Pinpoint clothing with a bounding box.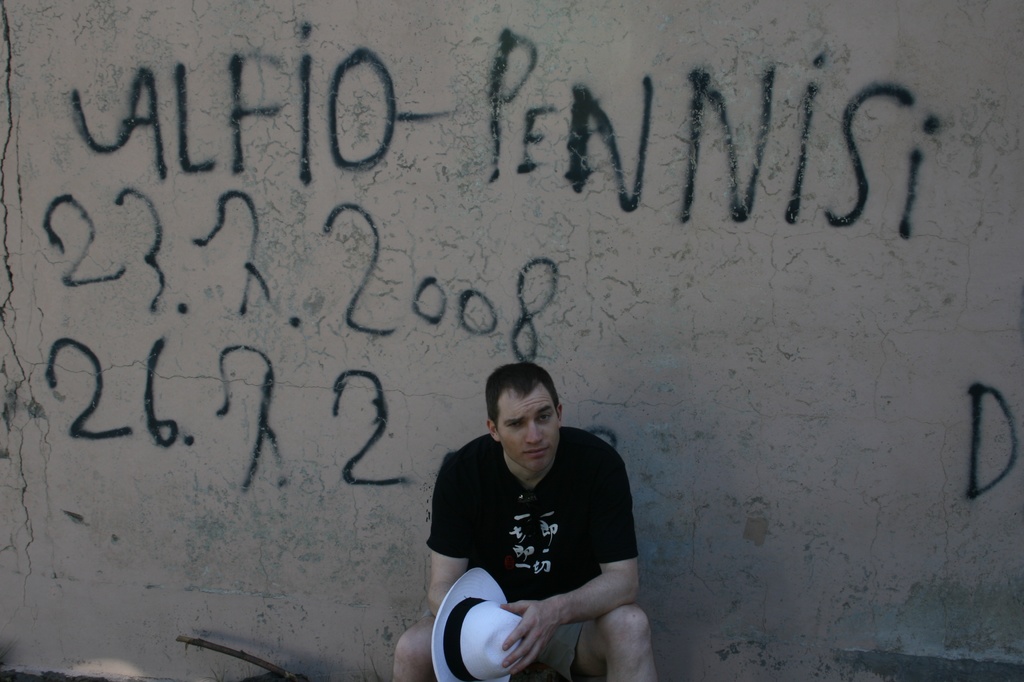
Rect(432, 422, 652, 649).
